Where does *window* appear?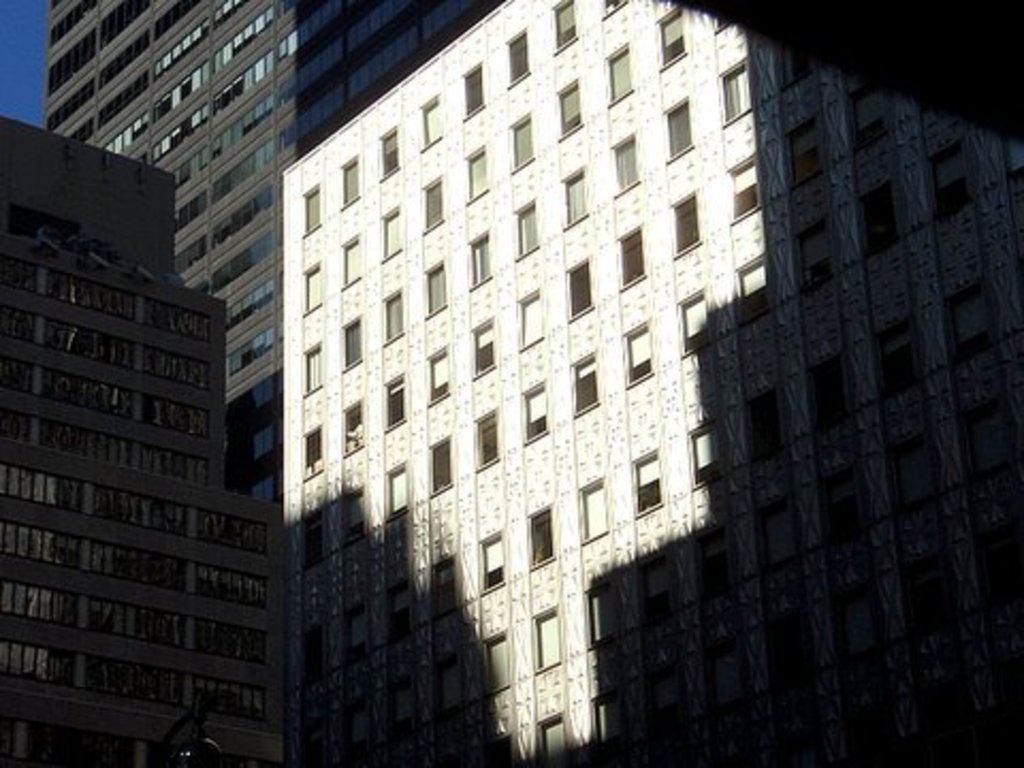
Appears at [742,395,783,467].
